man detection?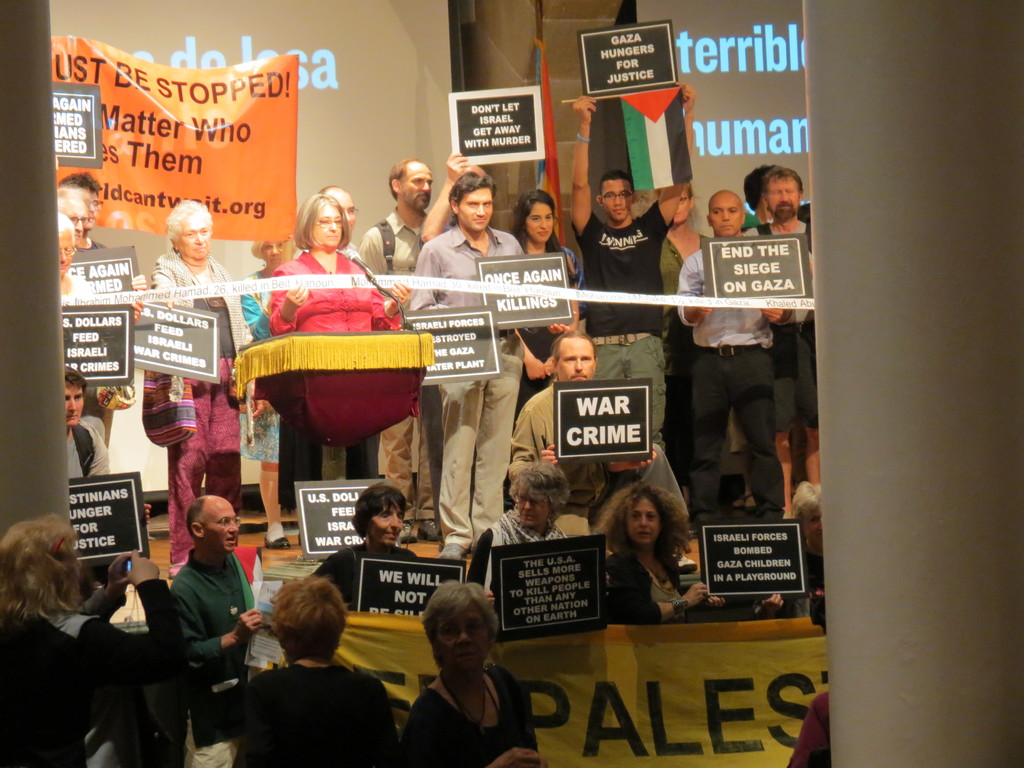
[x1=175, y1=493, x2=267, y2=744]
